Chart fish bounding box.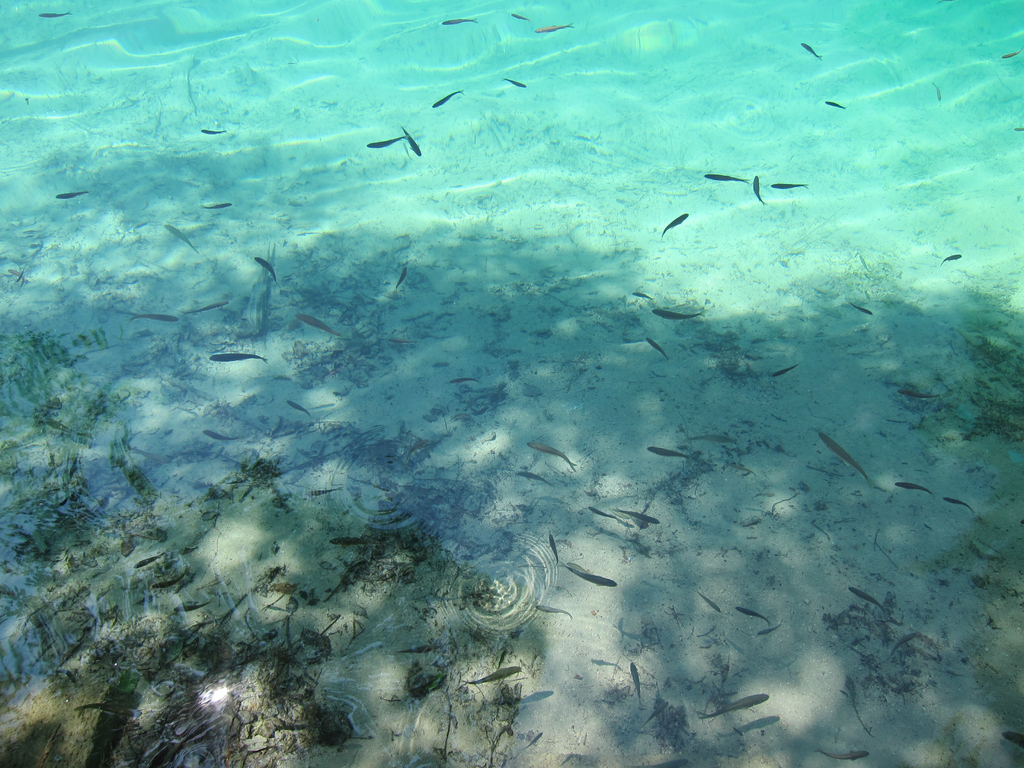
Charted: bbox=(451, 373, 479, 384).
